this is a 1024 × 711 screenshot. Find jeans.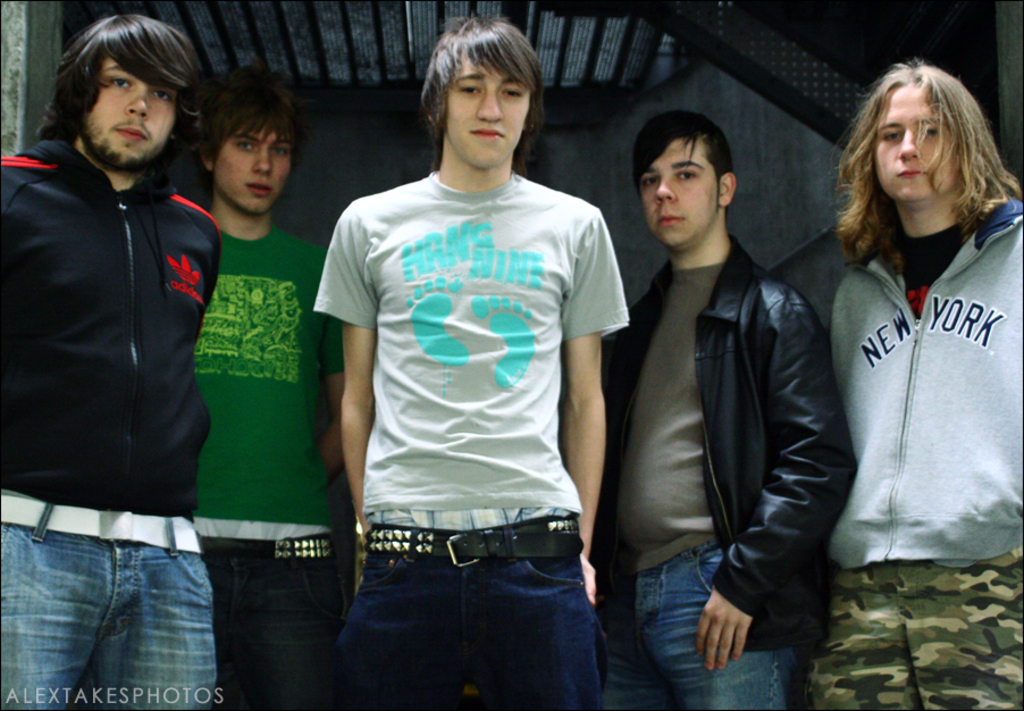
Bounding box: pyautogui.locateOnScreen(178, 551, 342, 710).
